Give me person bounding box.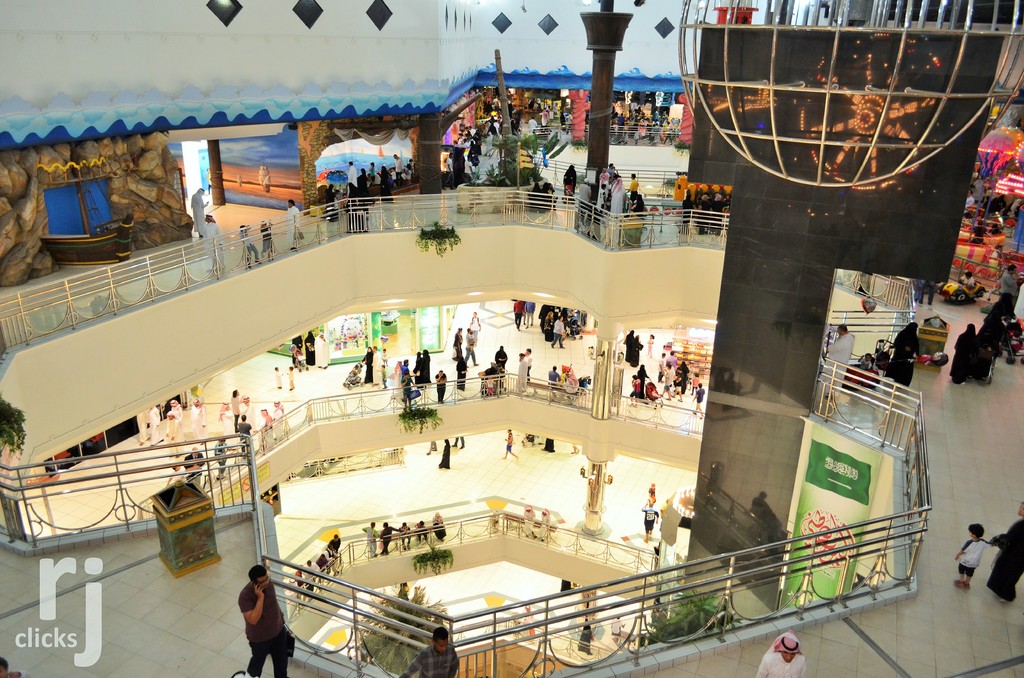
l=452, t=326, r=466, b=364.
